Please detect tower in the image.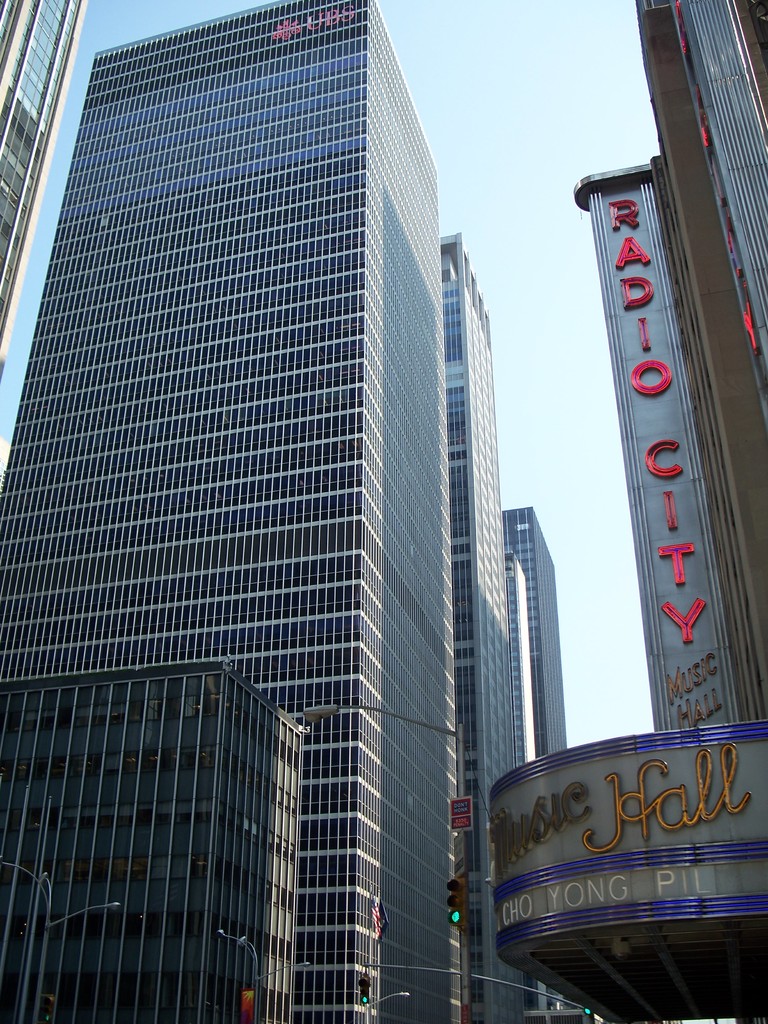
(left=633, top=4, right=767, bottom=722).
